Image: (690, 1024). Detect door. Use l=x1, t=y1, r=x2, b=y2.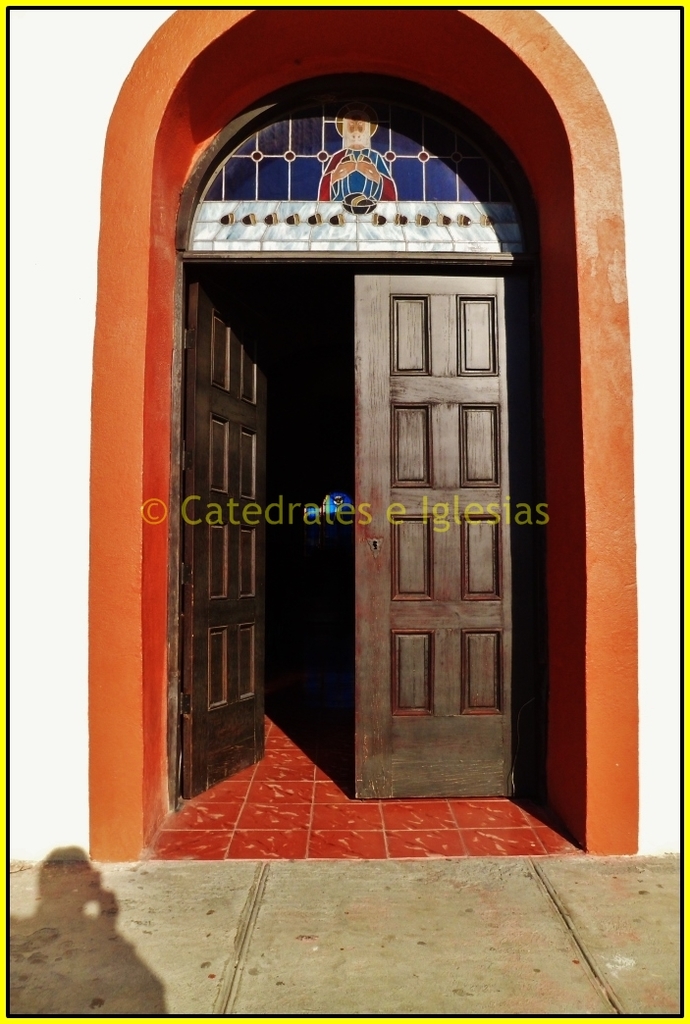
l=132, t=173, r=495, b=786.
